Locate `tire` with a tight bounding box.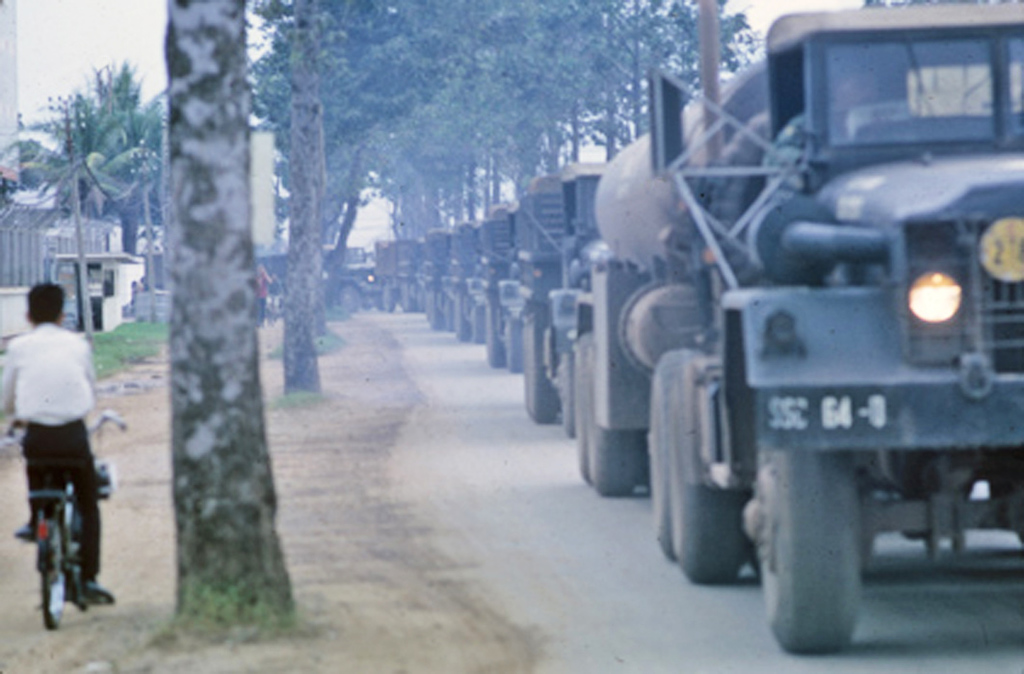
[x1=39, y1=524, x2=69, y2=631].
